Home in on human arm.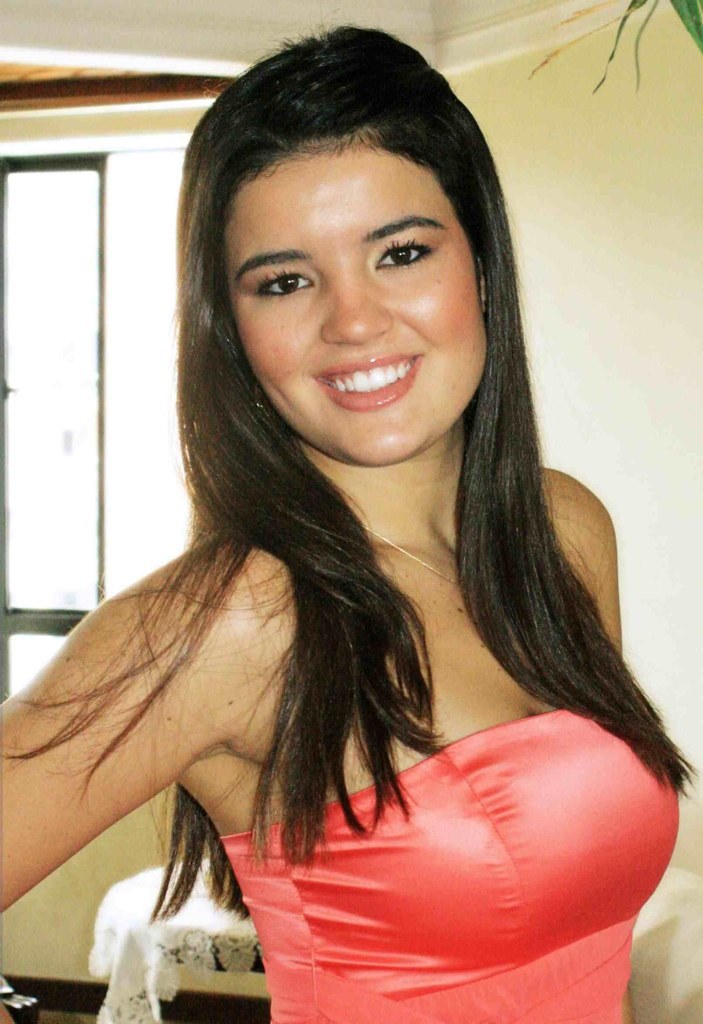
Homed in at rect(22, 567, 316, 964).
